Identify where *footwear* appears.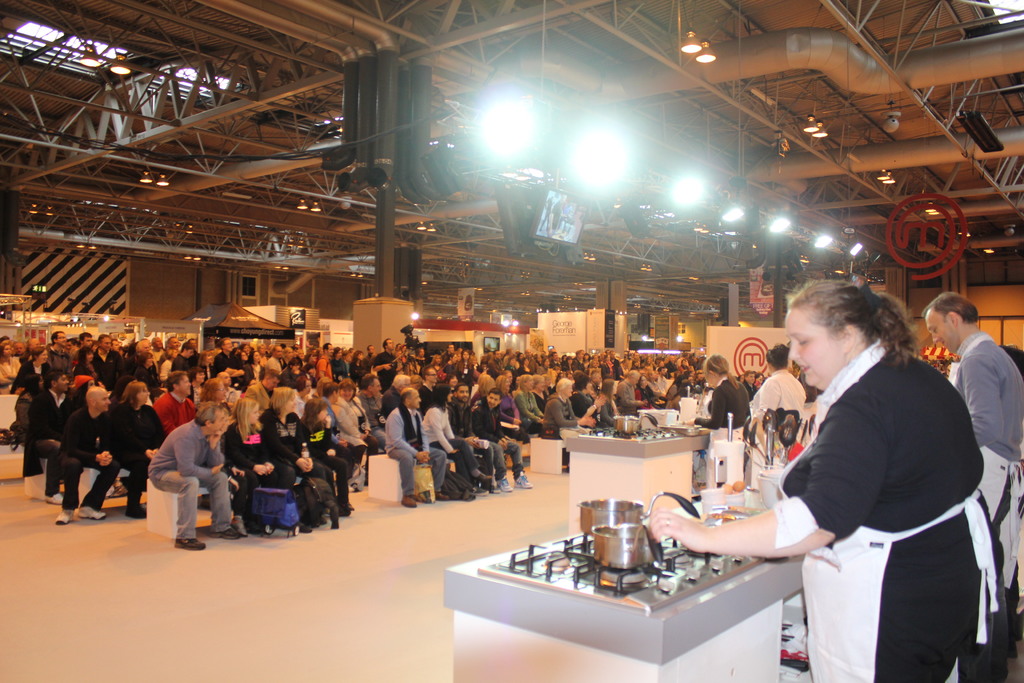
Appears at [79,504,102,520].
